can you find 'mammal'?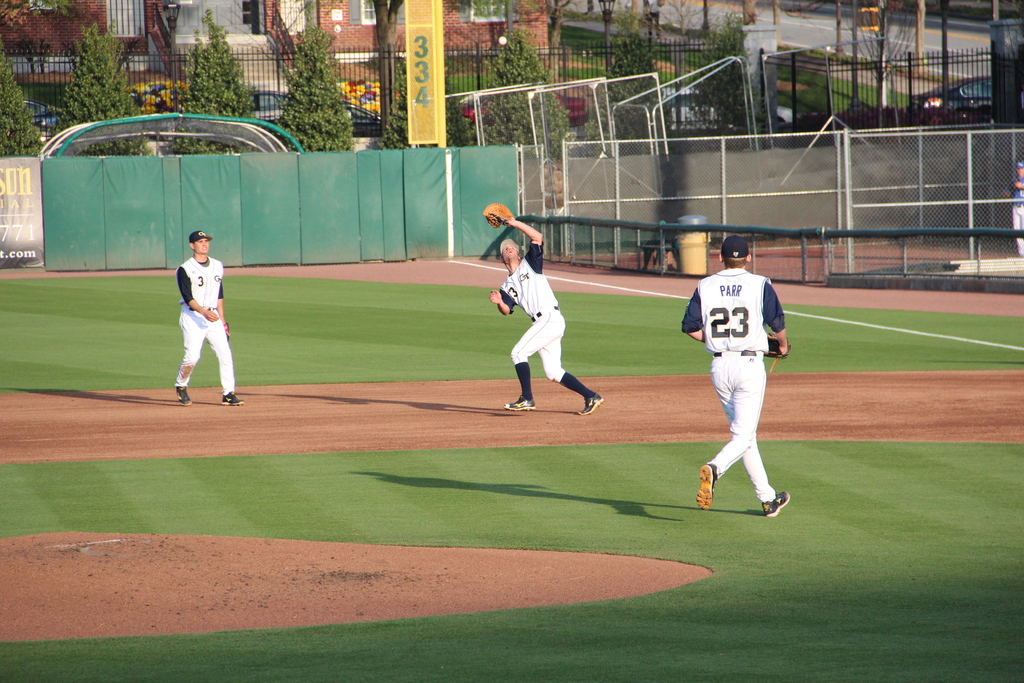
Yes, bounding box: x1=481, y1=197, x2=604, y2=416.
